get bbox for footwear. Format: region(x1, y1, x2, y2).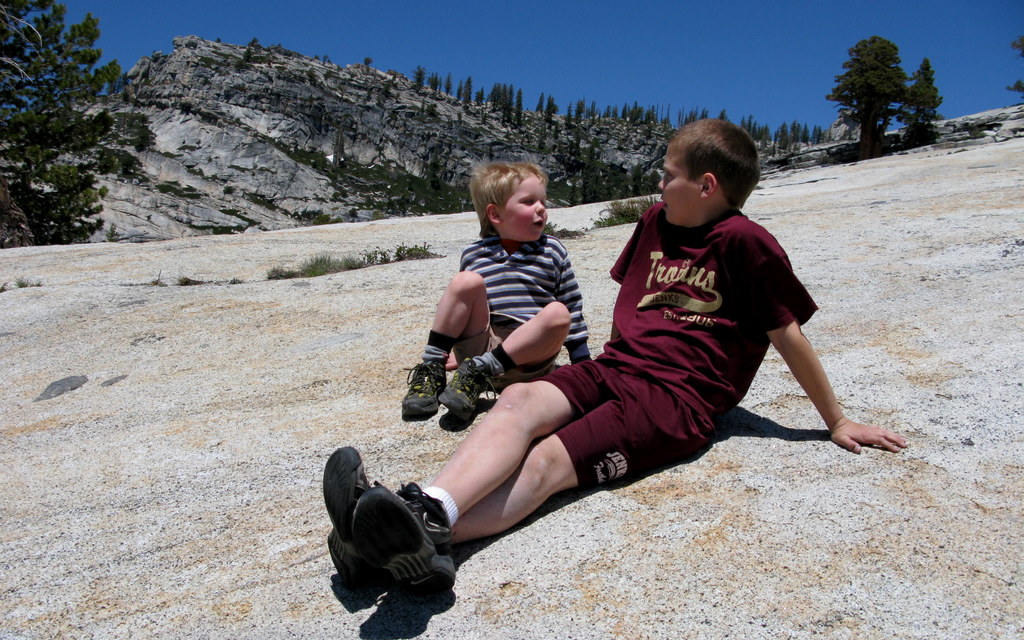
region(317, 447, 458, 601).
